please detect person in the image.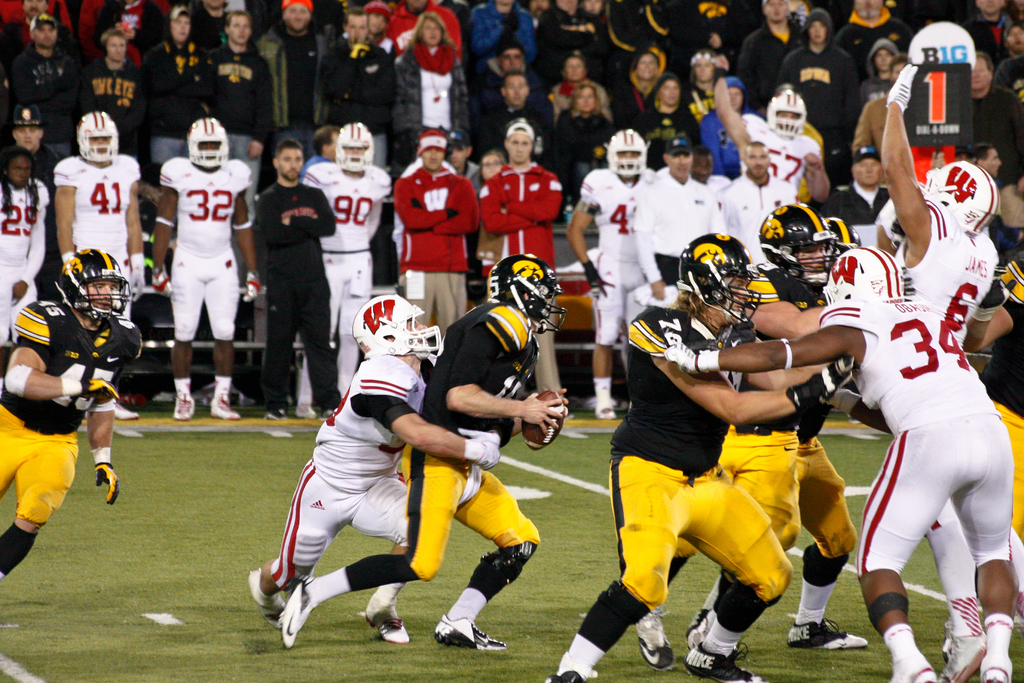
region(280, 253, 561, 657).
